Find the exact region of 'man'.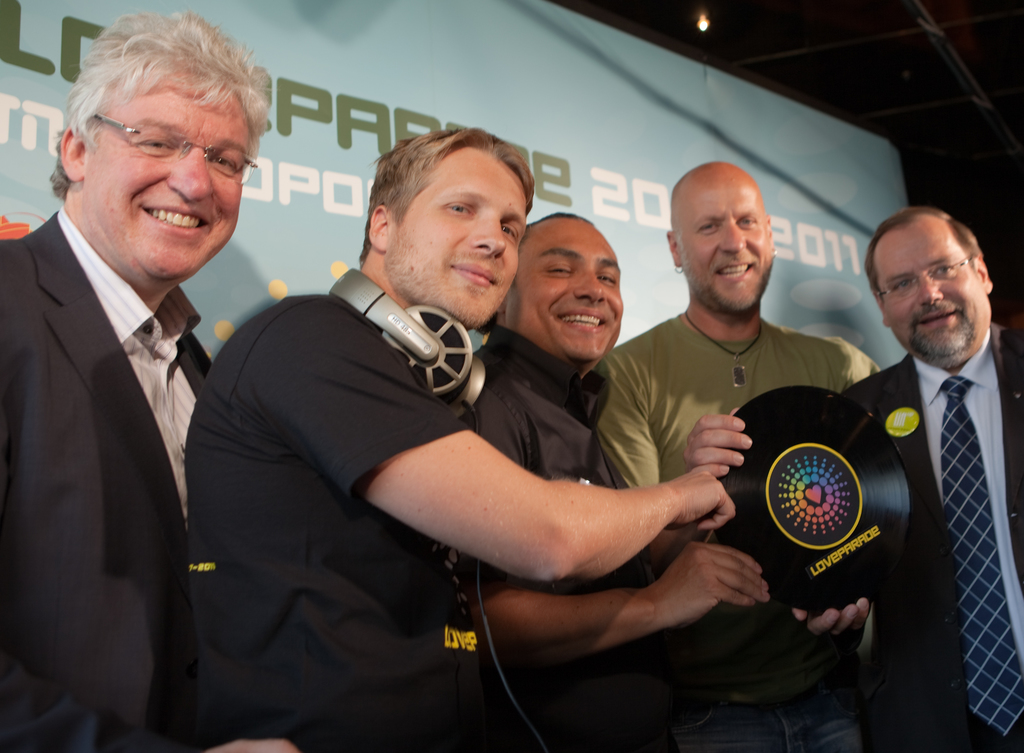
Exact region: bbox=[583, 159, 884, 752].
